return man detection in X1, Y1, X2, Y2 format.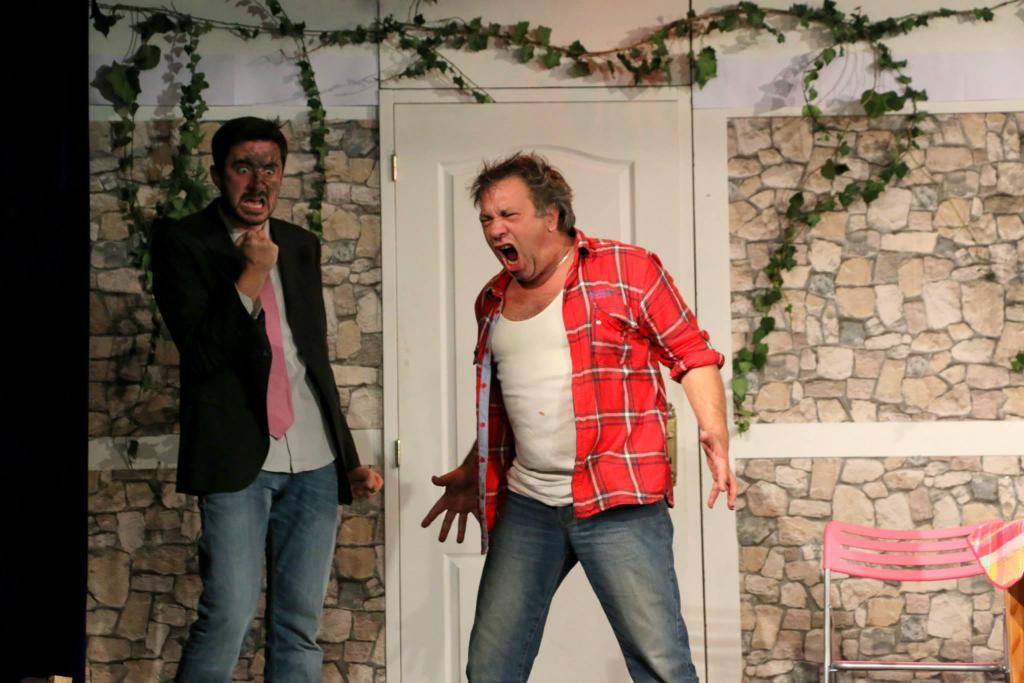
417, 141, 741, 682.
